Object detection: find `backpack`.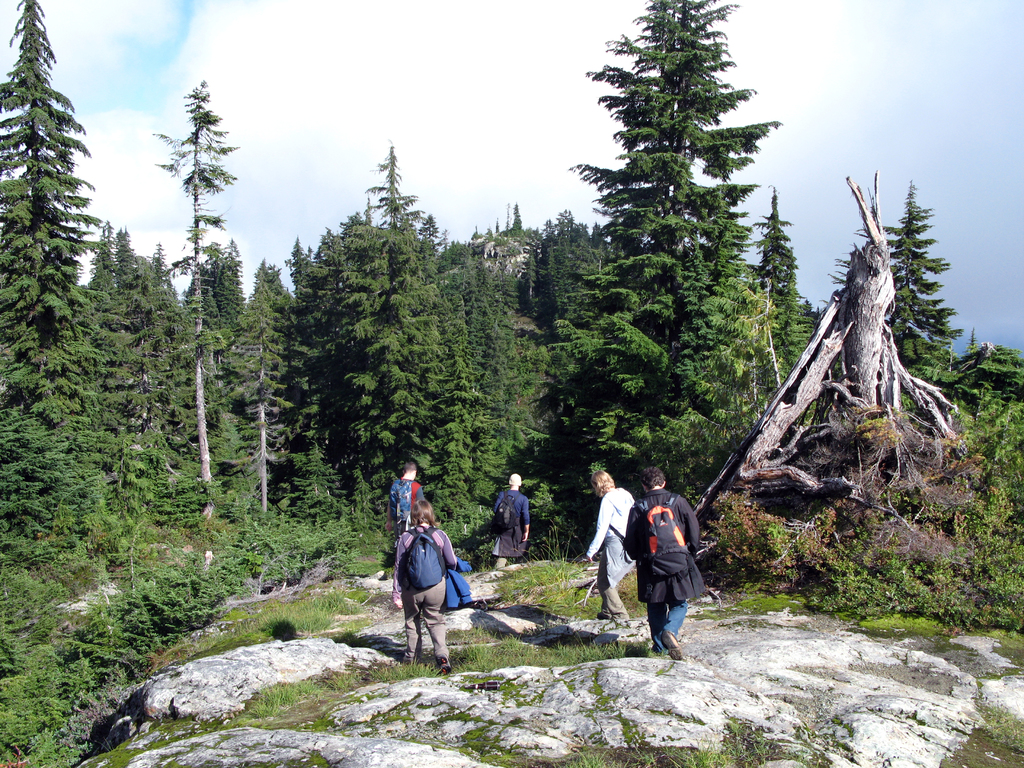
BBox(495, 488, 515, 524).
